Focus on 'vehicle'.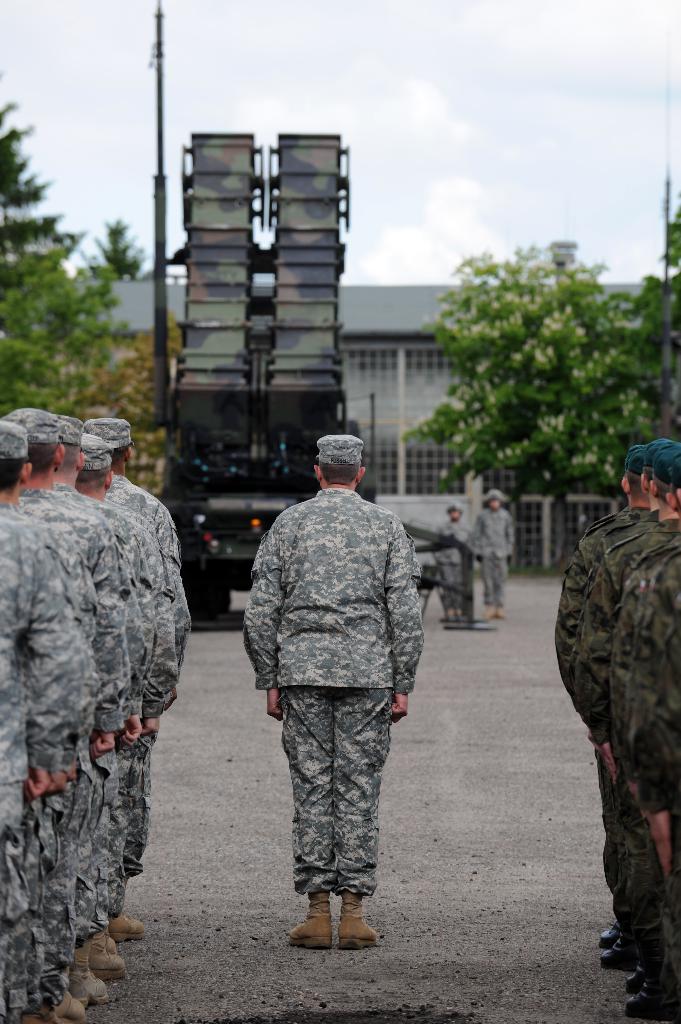
Focused at [x1=152, y1=435, x2=379, y2=623].
